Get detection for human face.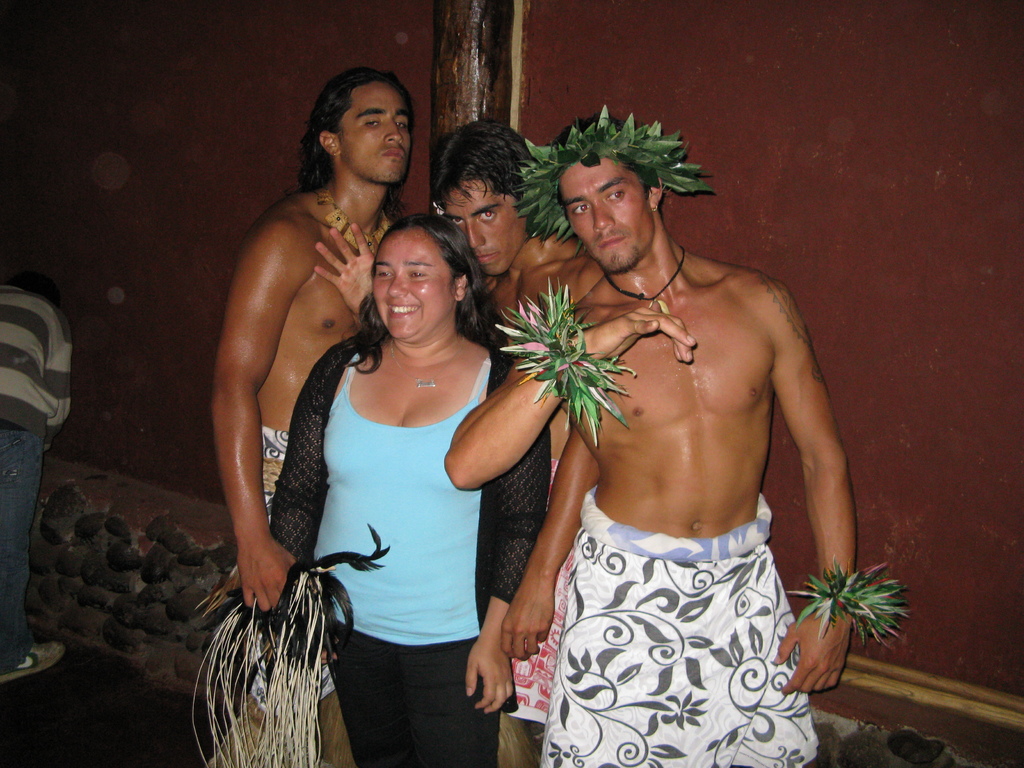
Detection: bbox=[447, 184, 516, 278].
